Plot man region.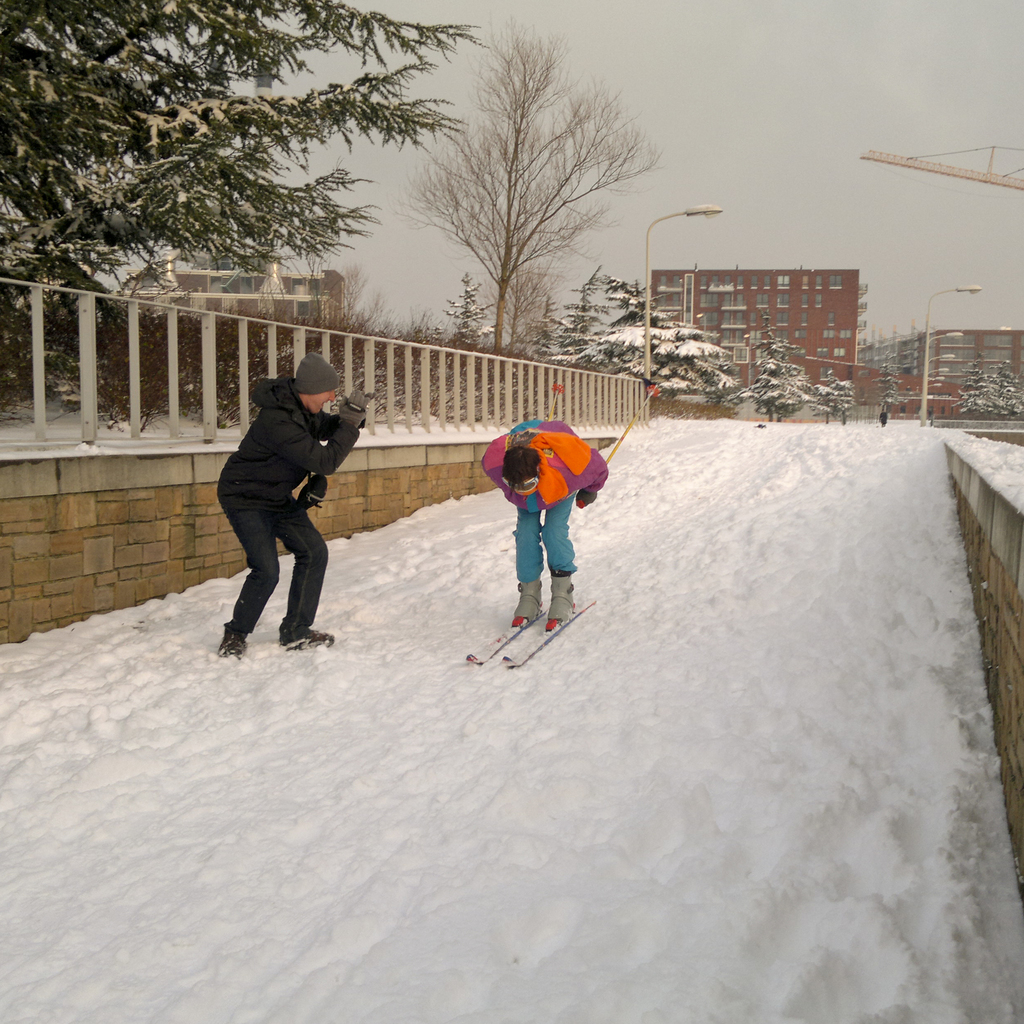
Plotted at x1=214 y1=355 x2=366 y2=655.
